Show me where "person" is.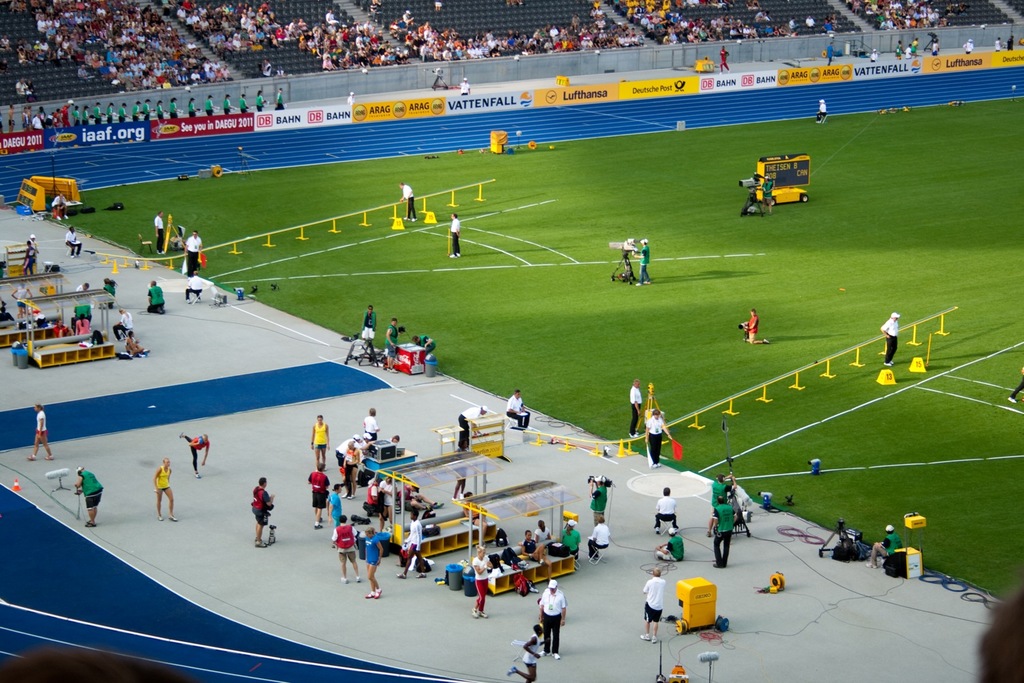
"person" is at crop(399, 180, 418, 223).
